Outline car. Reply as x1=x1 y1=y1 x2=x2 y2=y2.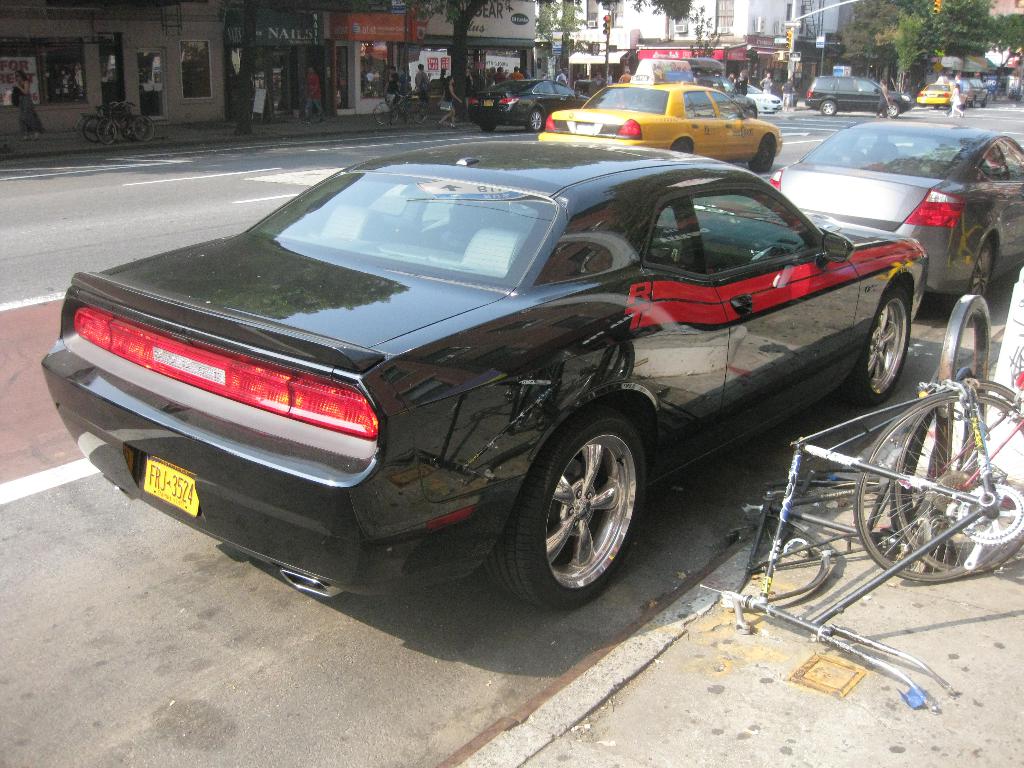
x1=469 y1=79 x2=588 y2=129.
